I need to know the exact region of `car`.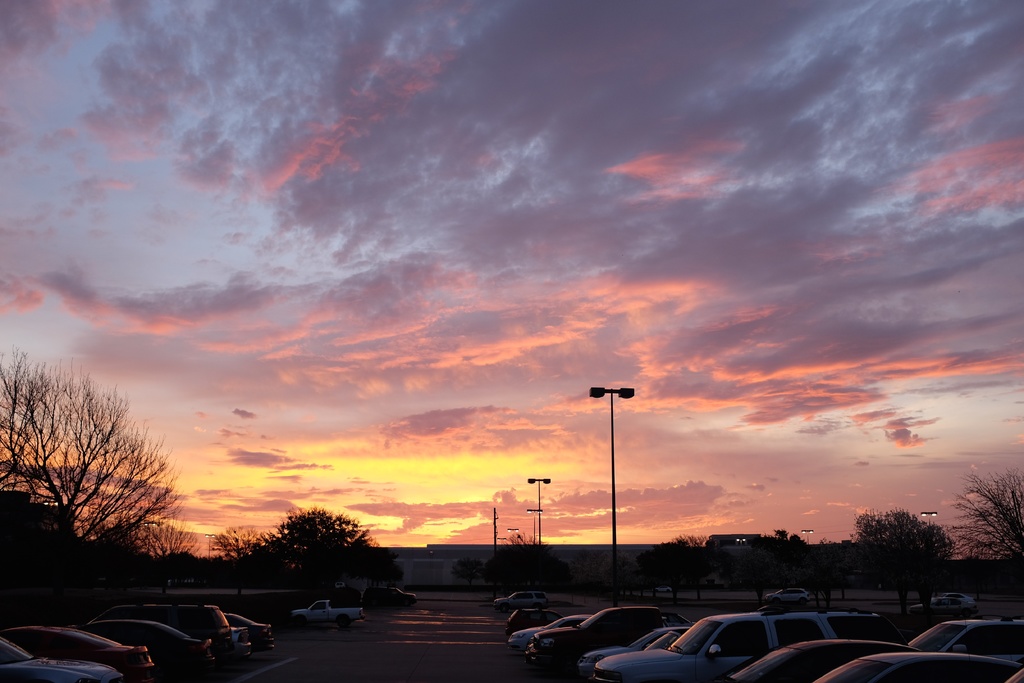
Region: box=[108, 604, 234, 677].
